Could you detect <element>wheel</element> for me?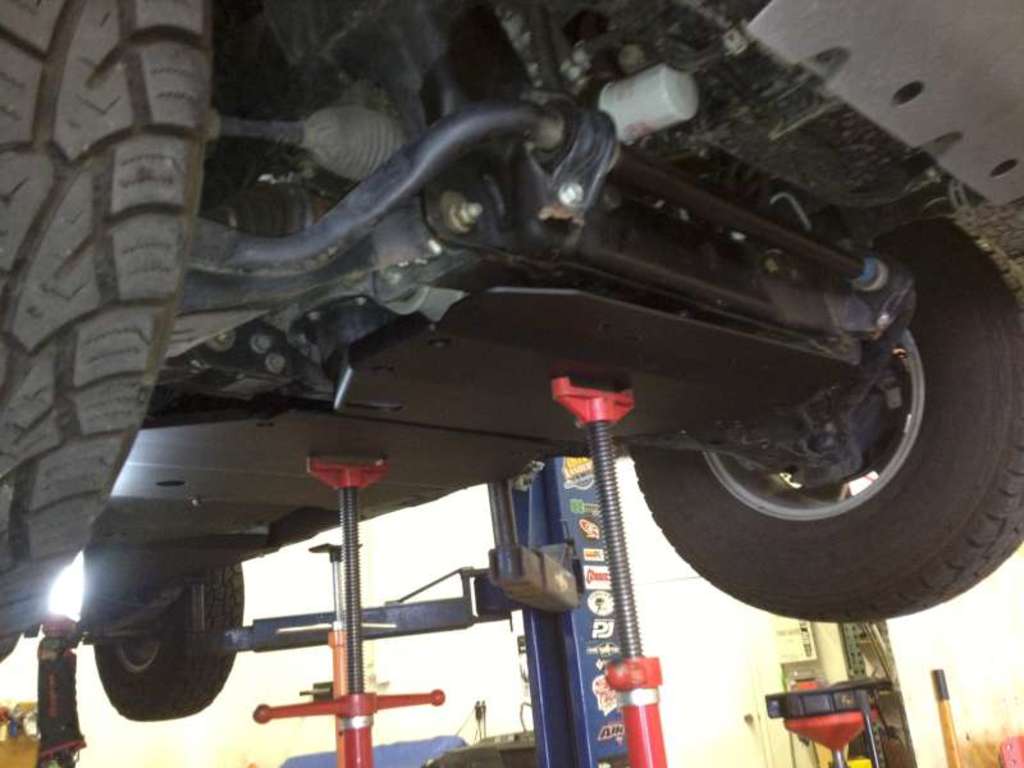
Detection result: [left=78, top=572, right=223, bottom=732].
